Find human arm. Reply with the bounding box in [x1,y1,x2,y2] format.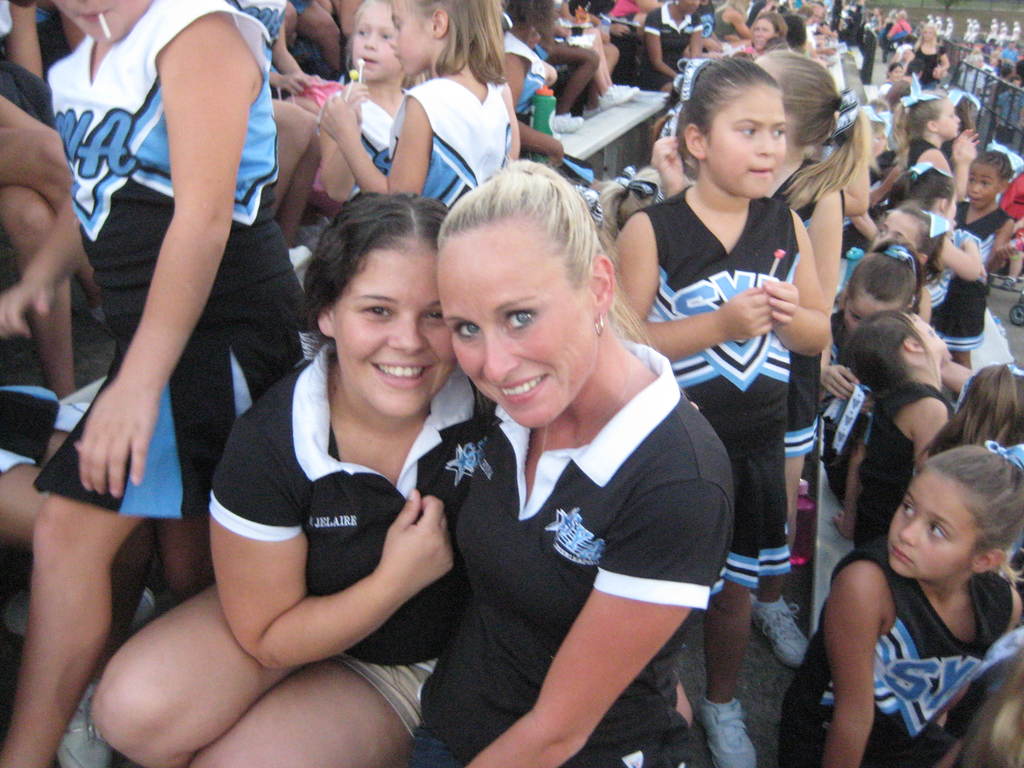
[721,10,754,37].
